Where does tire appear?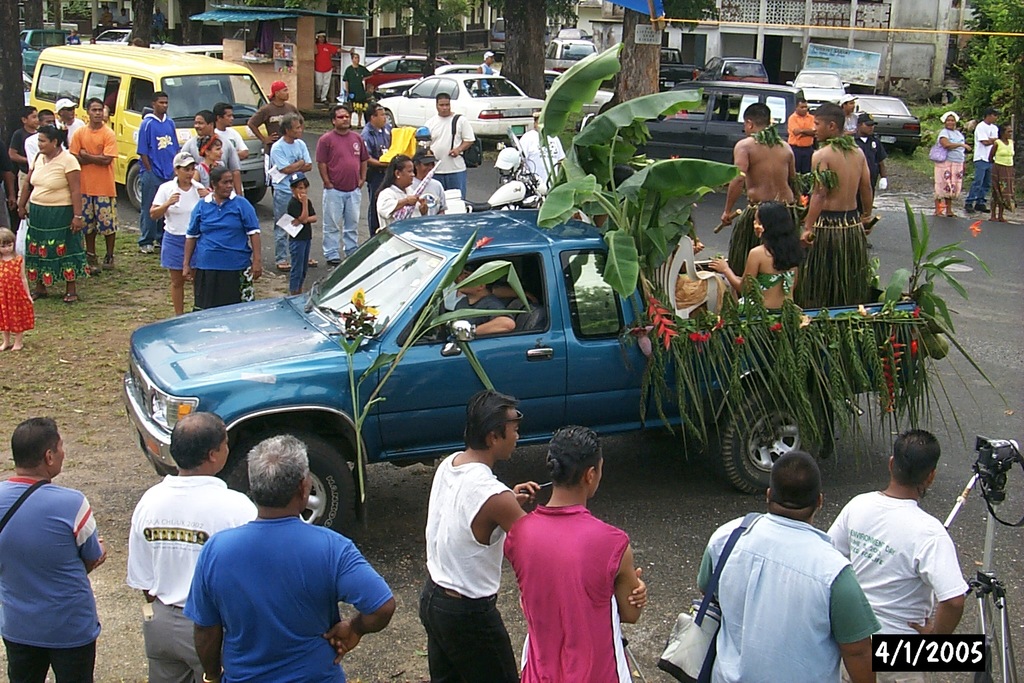
Appears at locate(126, 163, 141, 214).
